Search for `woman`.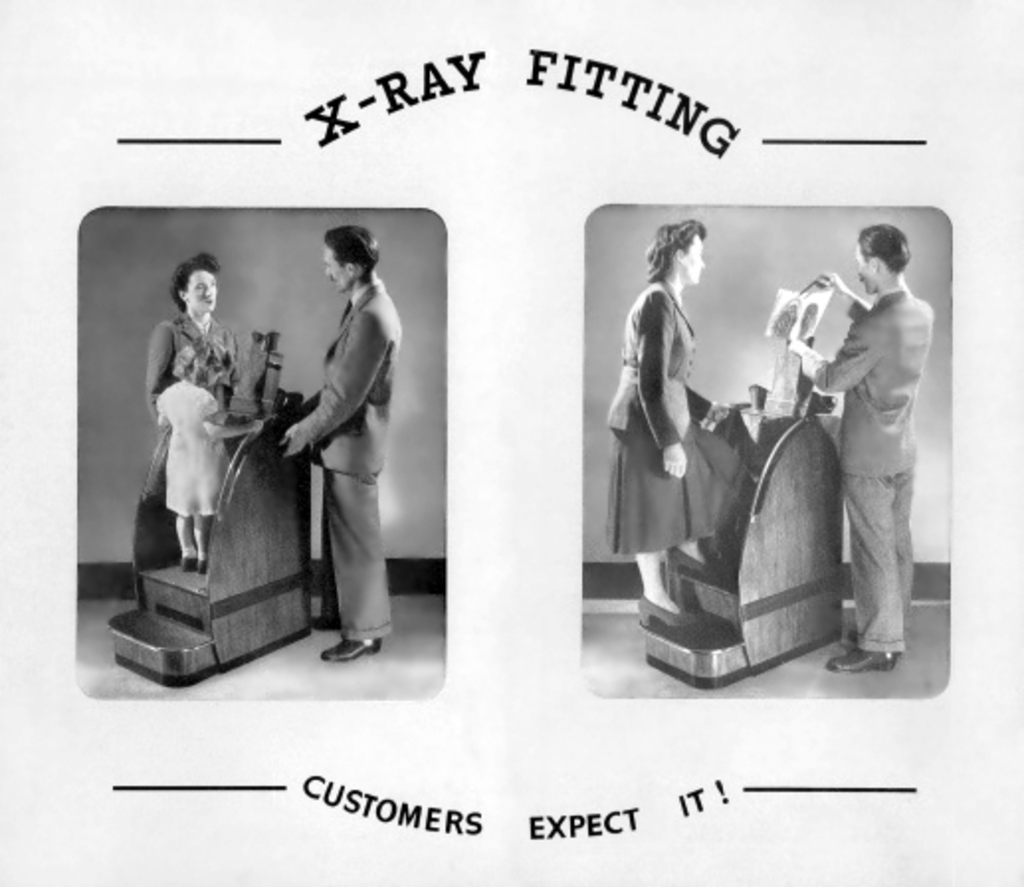
Found at 604:222:707:622.
